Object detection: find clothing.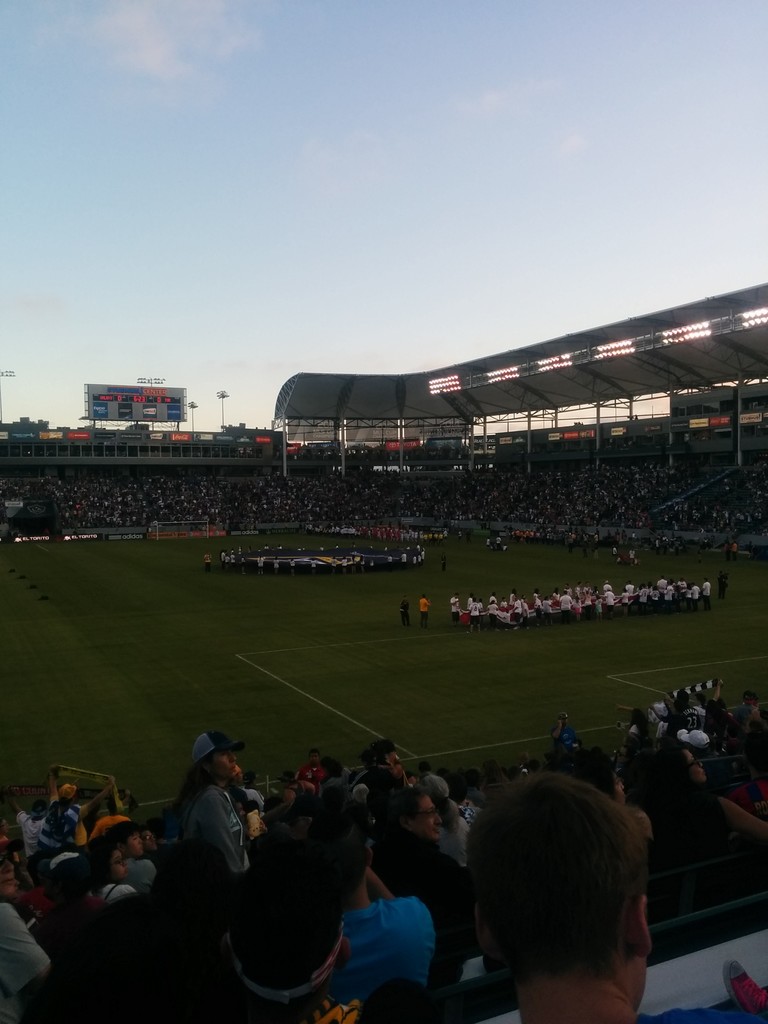
bbox(414, 598, 425, 624).
